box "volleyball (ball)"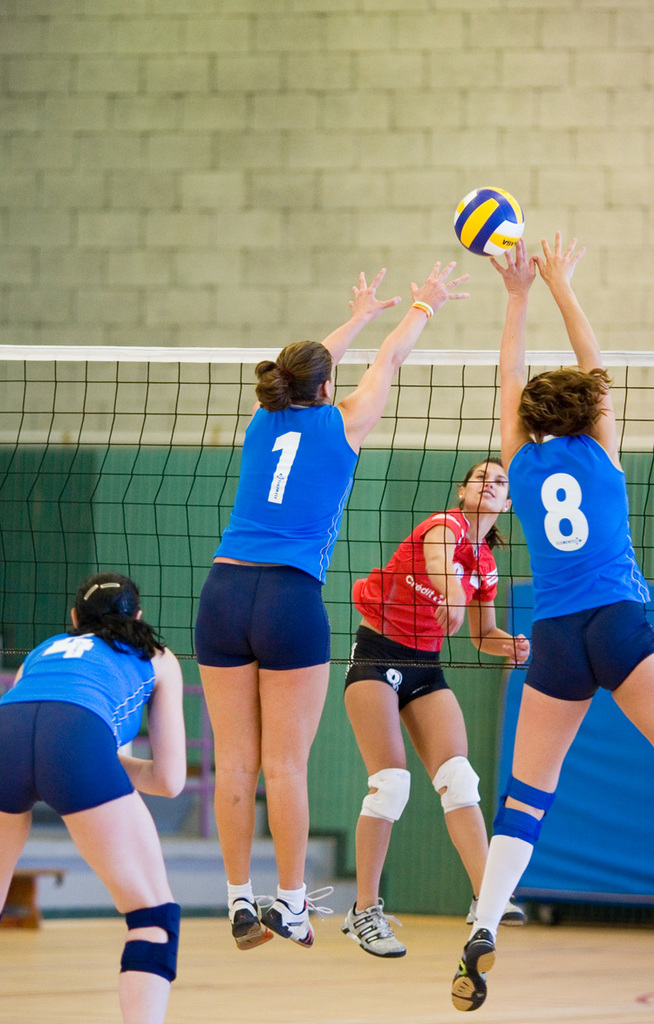
l=450, t=183, r=528, b=259
